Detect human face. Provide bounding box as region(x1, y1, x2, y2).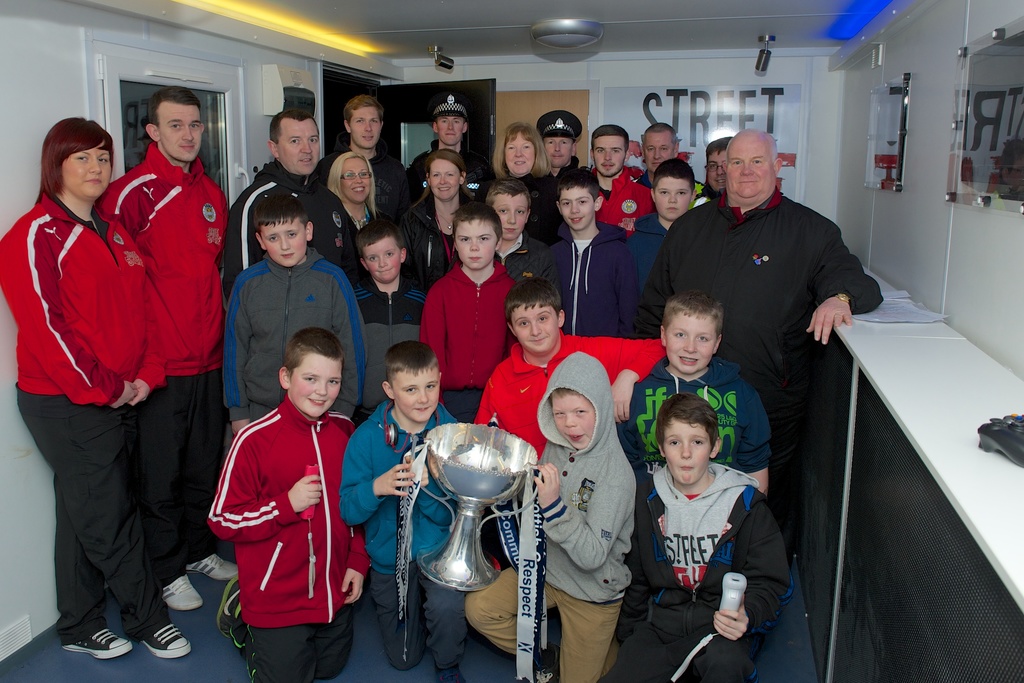
region(354, 111, 378, 148).
